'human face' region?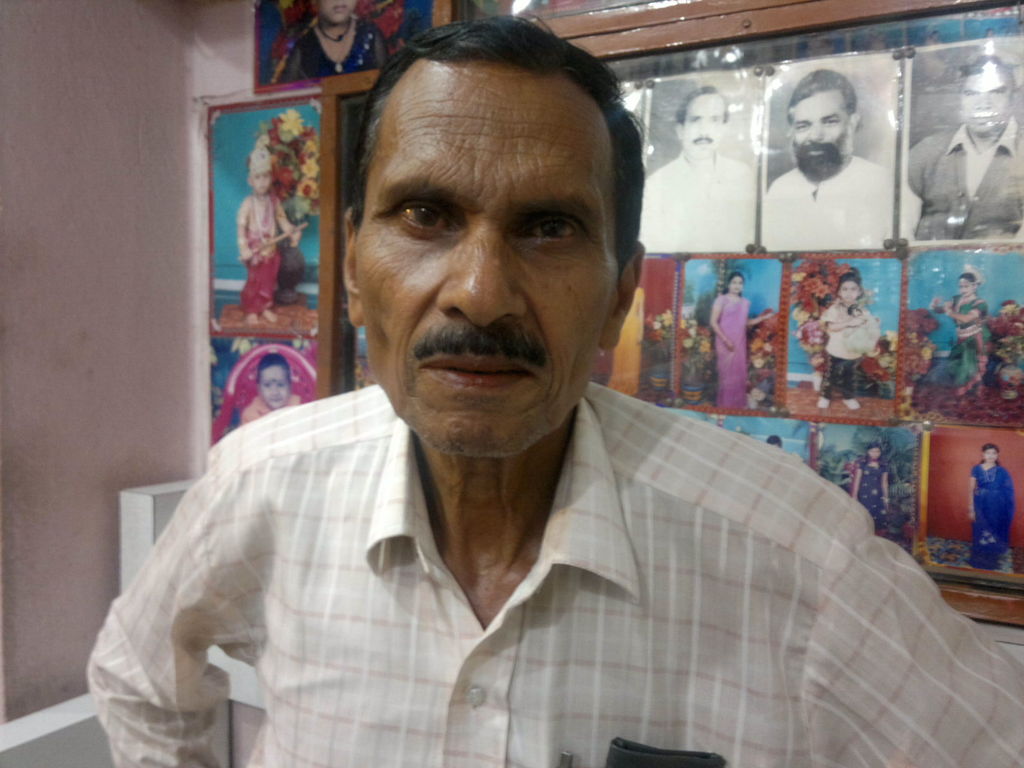
[868, 448, 879, 461]
